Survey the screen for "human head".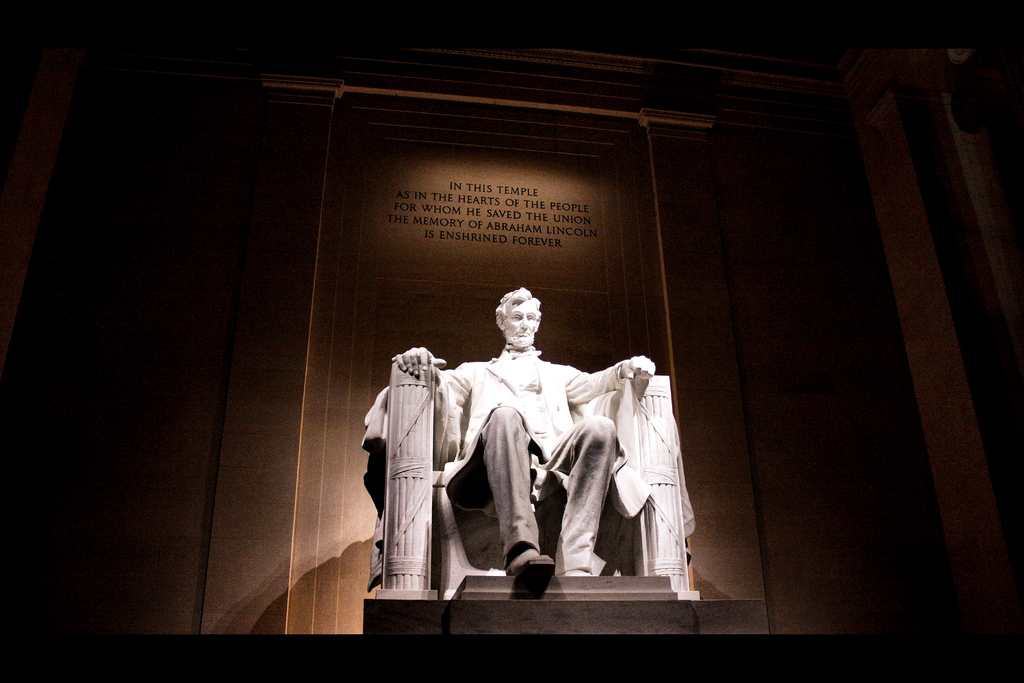
Survey found: x1=496 y1=283 x2=544 y2=346.
